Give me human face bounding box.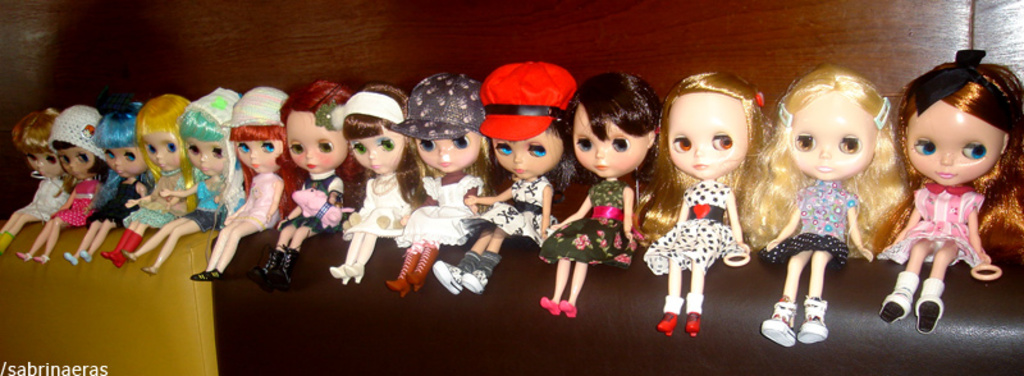
292:110:348:175.
